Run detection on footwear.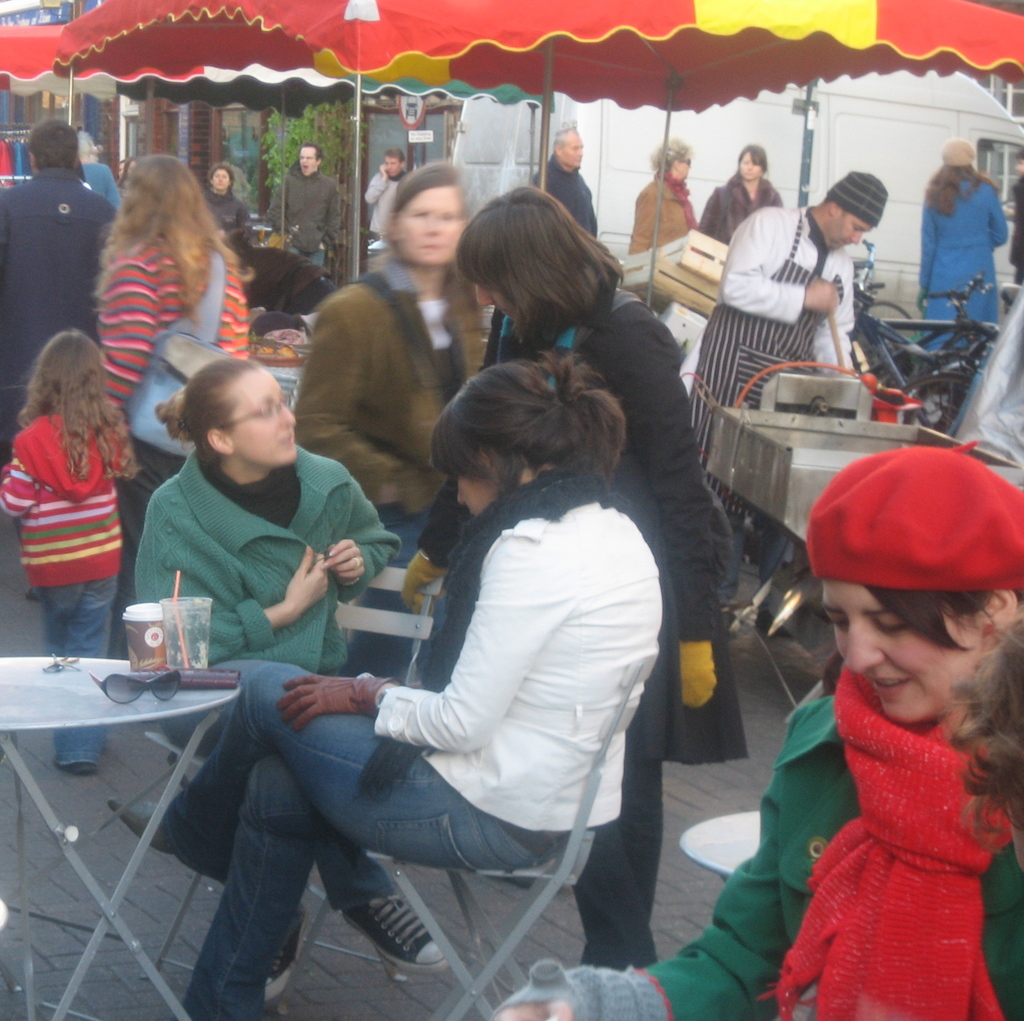
Result: crop(342, 892, 452, 976).
